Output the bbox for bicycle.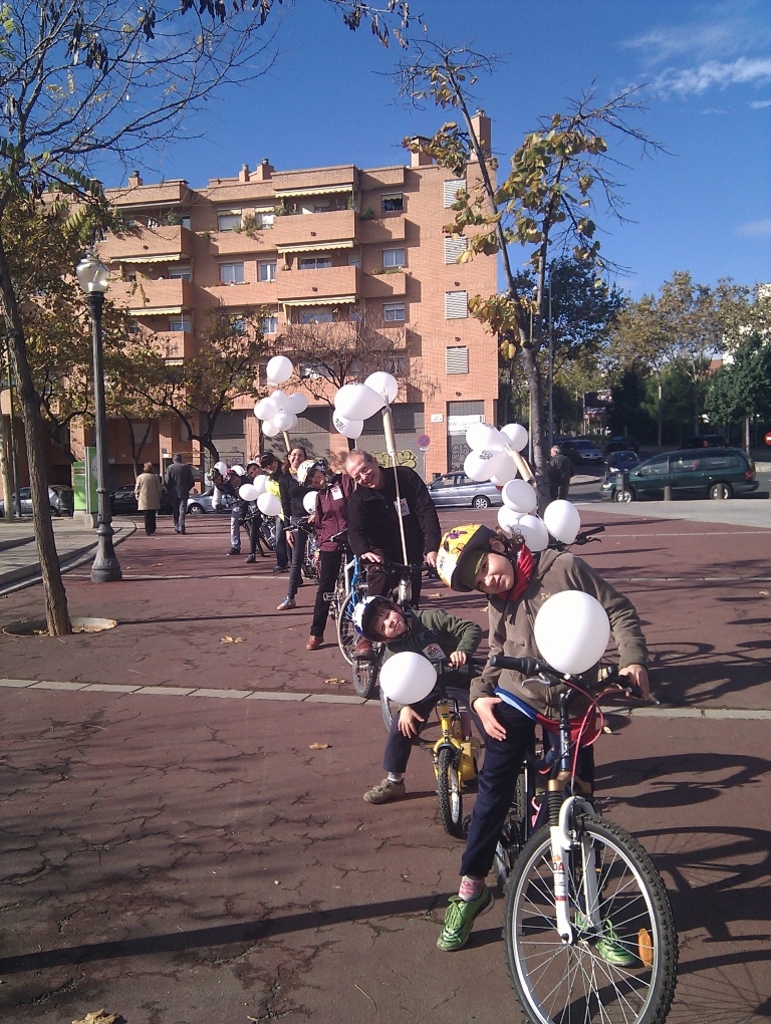
(283,523,320,595).
